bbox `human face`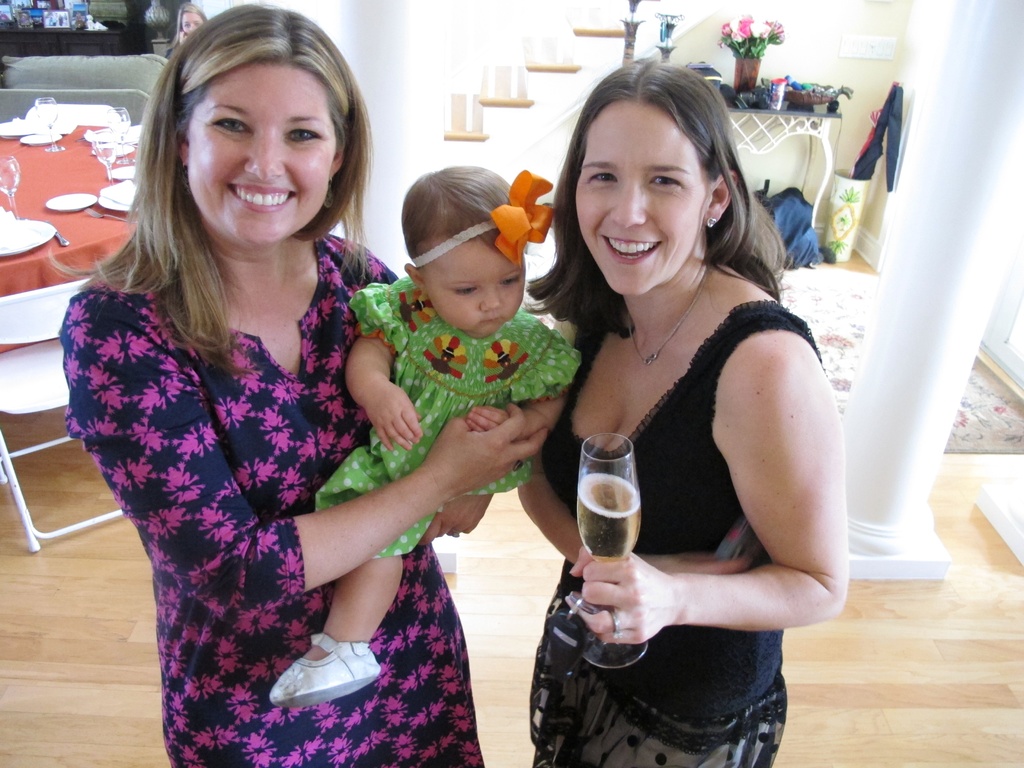
182/12/205/36
